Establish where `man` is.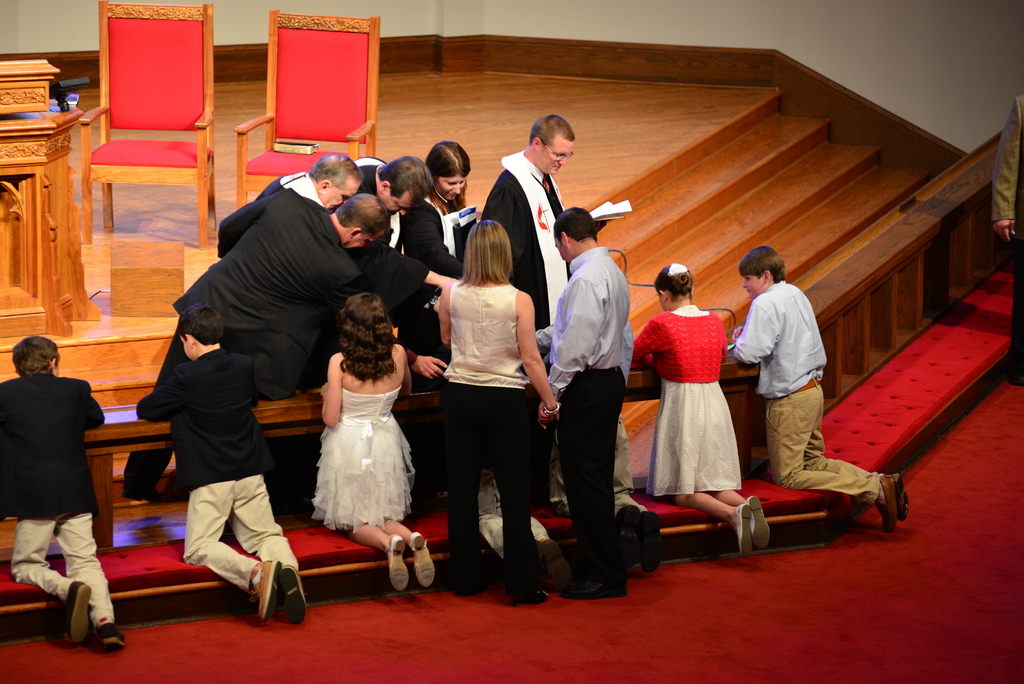
Established at rect(349, 152, 460, 317).
